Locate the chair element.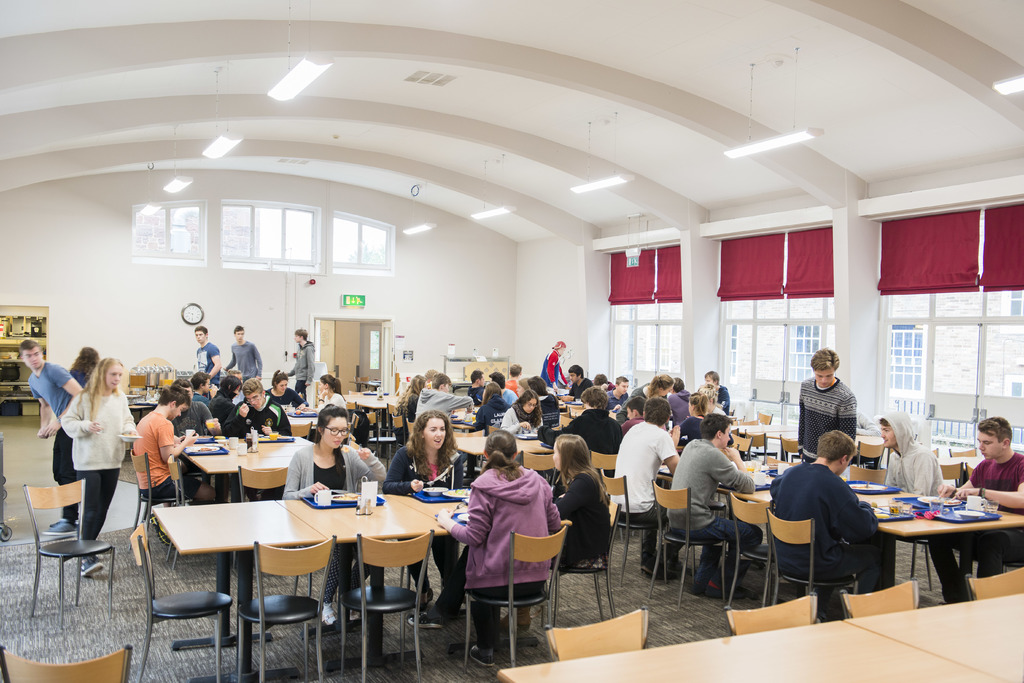
Element bbox: (x1=136, y1=542, x2=236, y2=682).
